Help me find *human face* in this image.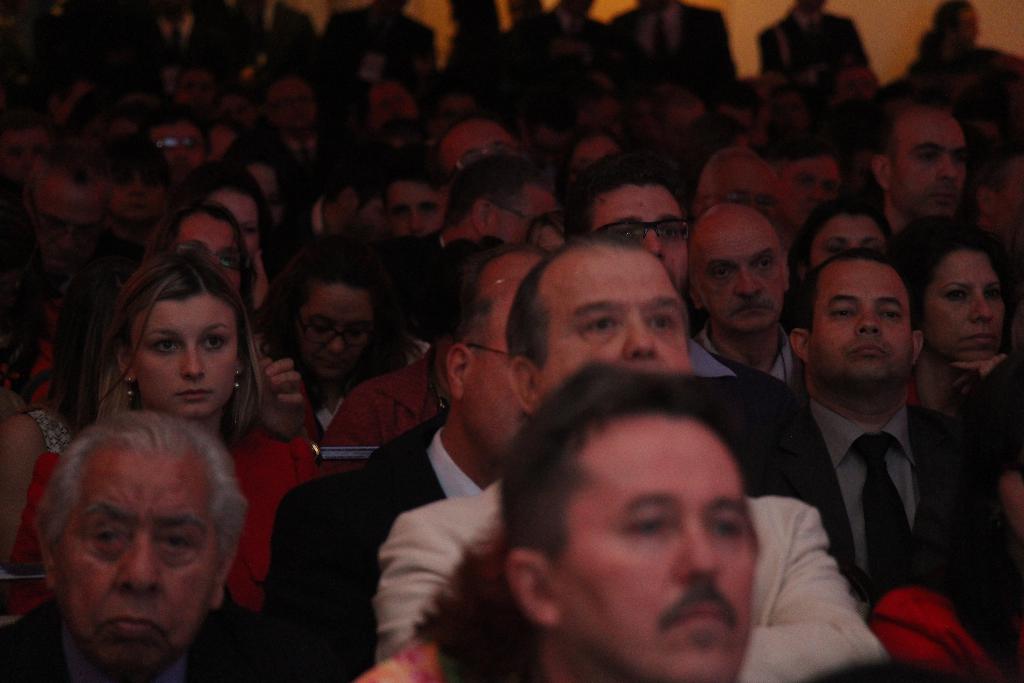
Found it: bbox=[168, 213, 244, 292].
